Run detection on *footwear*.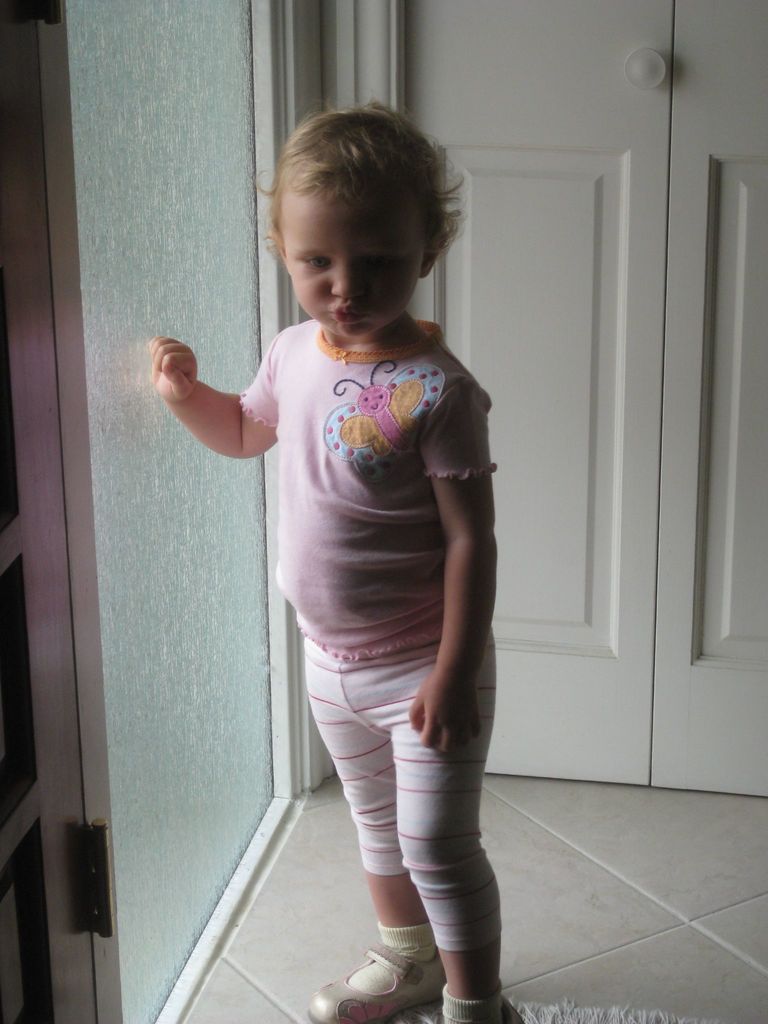
Result: x1=408, y1=993, x2=523, y2=1023.
